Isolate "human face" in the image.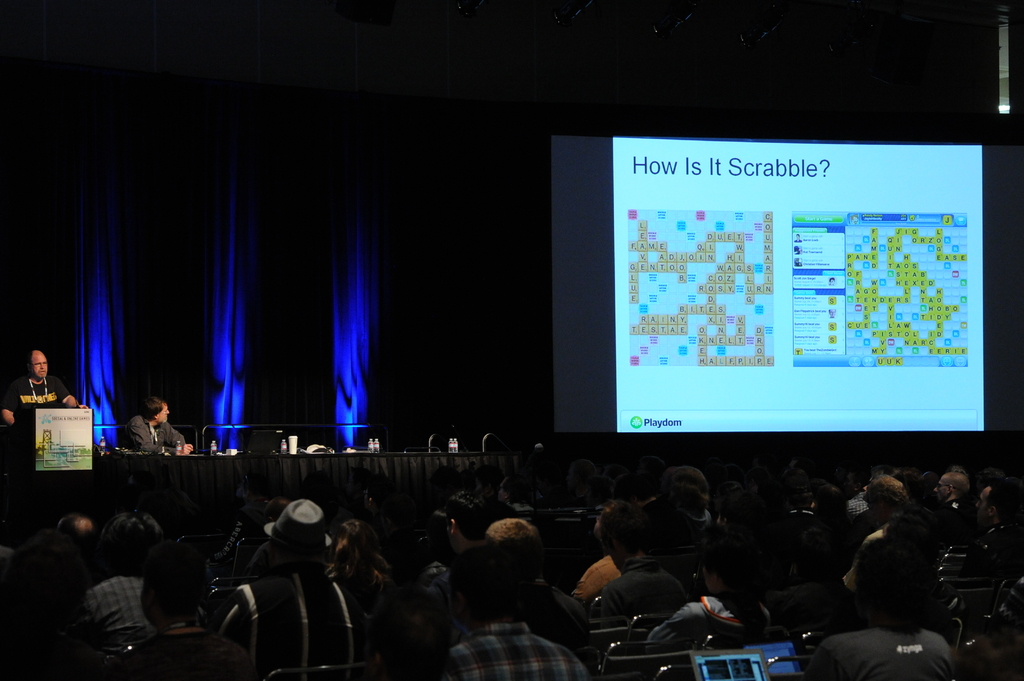
Isolated region: {"left": 33, "top": 348, "right": 51, "bottom": 381}.
